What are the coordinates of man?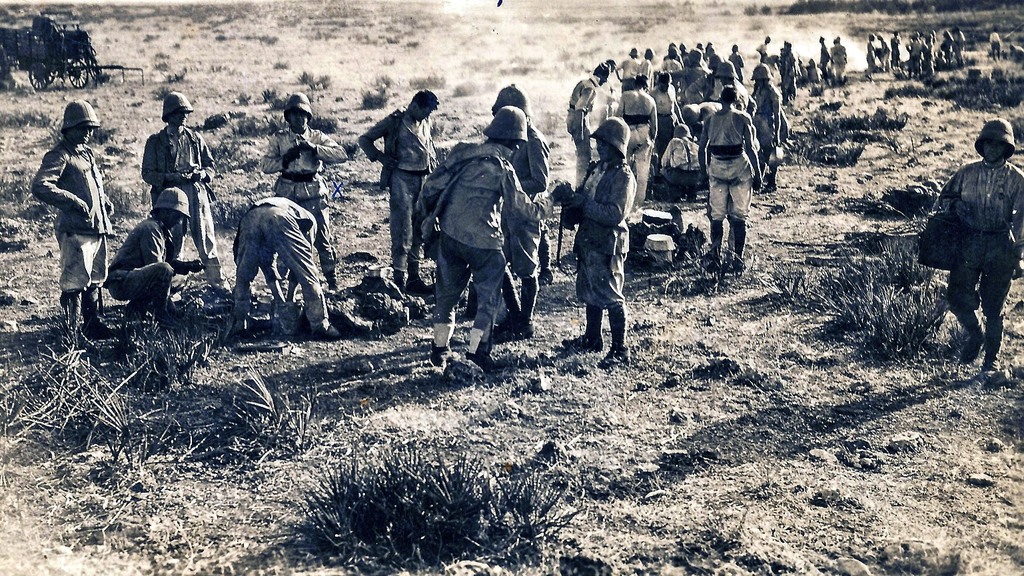
224/196/344/343.
